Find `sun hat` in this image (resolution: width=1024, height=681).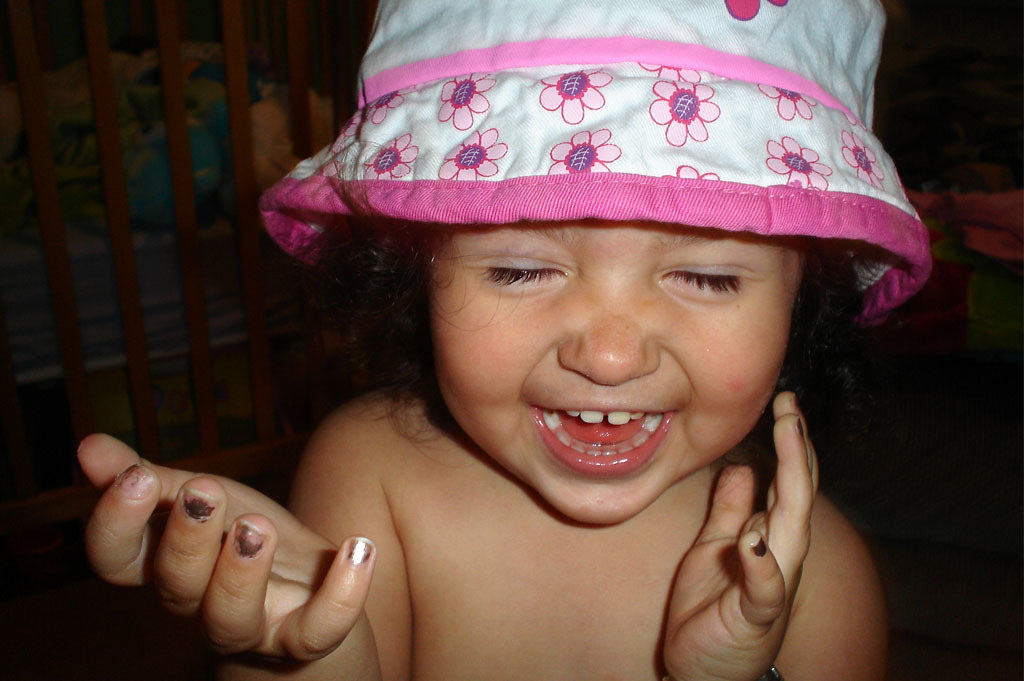
detection(267, 0, 944, 317).
